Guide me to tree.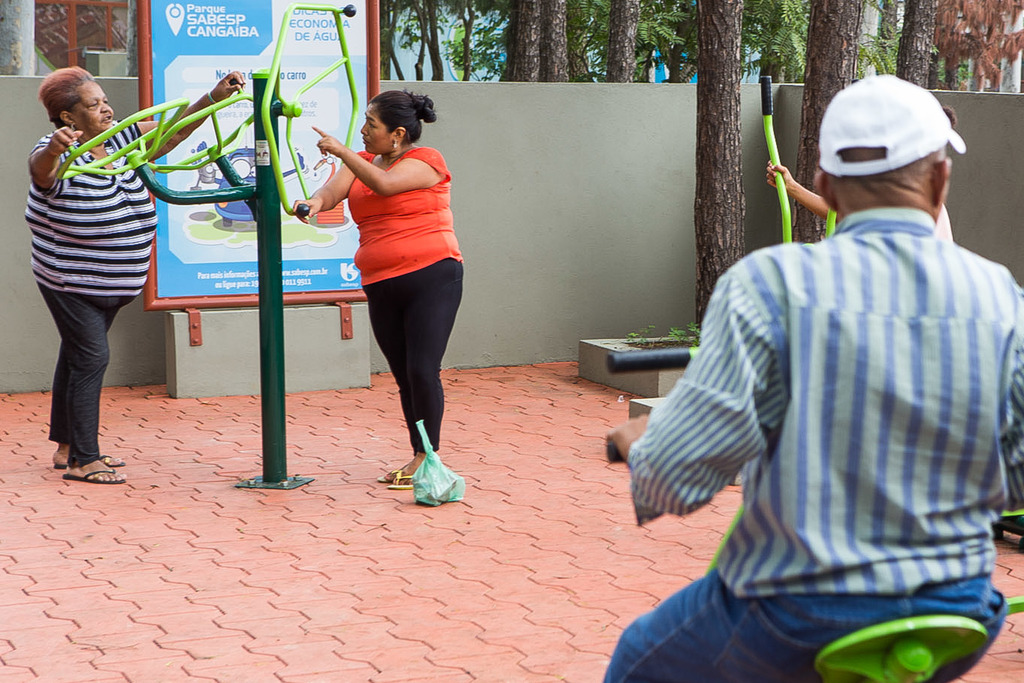
Guidance: select_region(377, 0, 476, 87).
